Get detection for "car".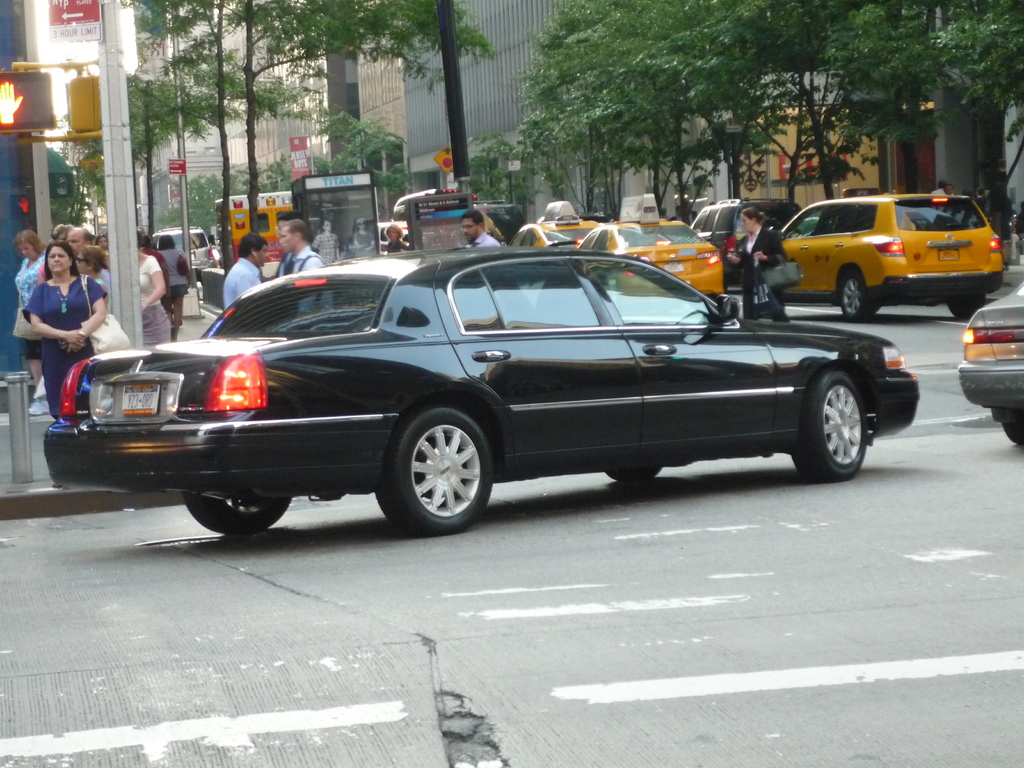
Detection: bbox(38, 248, 897, 535).
